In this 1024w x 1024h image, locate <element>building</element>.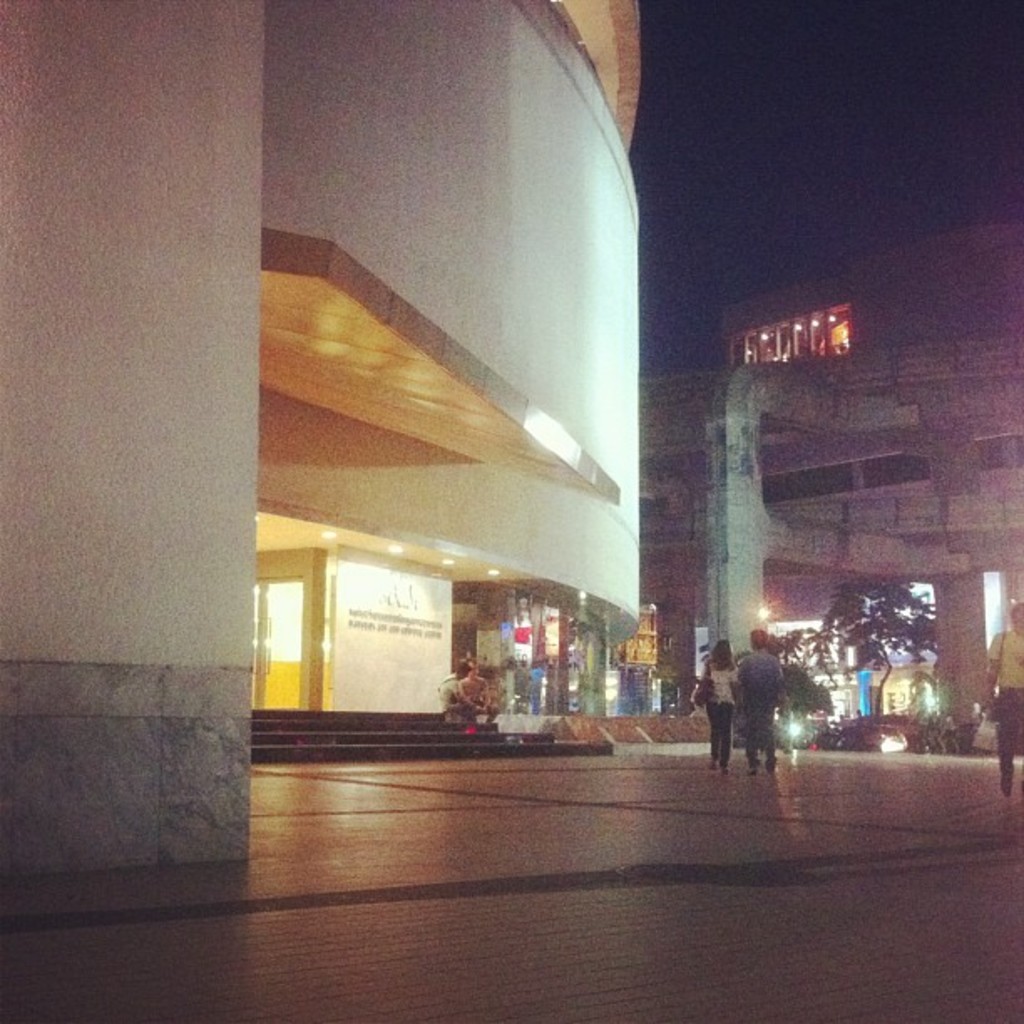
Bounding box: box=[639, 201, 1022, 724].
